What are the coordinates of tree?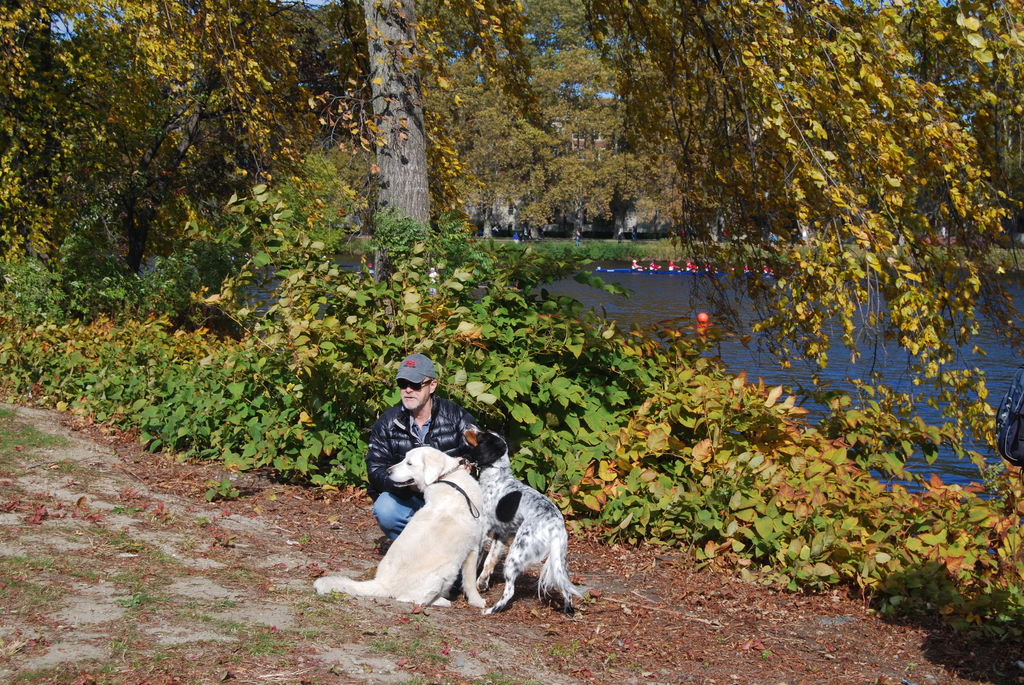
locate(901, 43, 1023, 261).
